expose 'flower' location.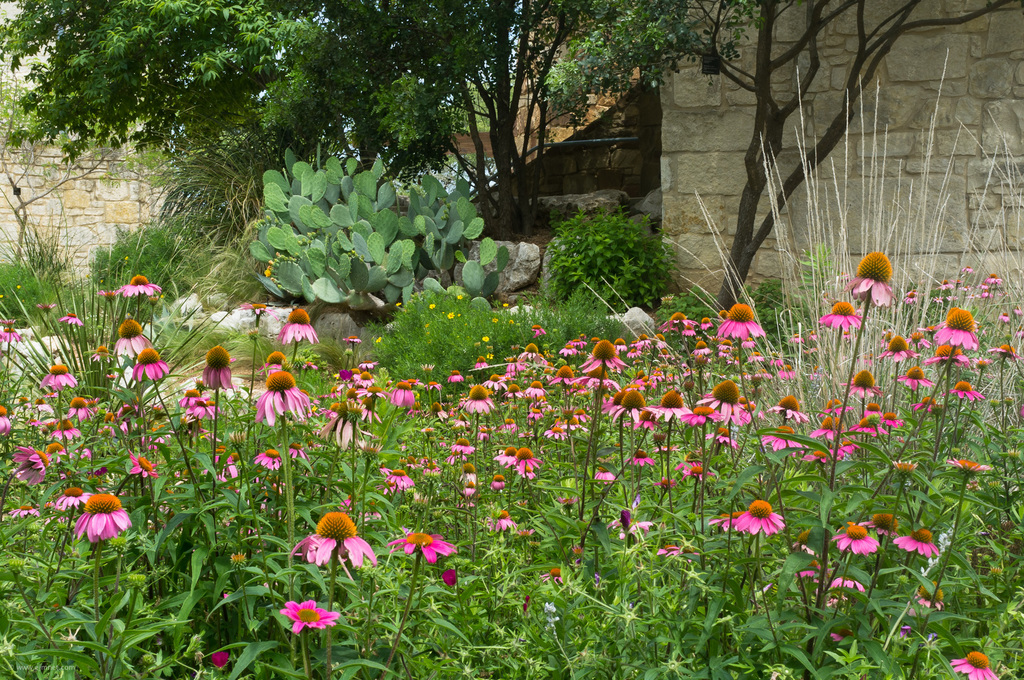
Exposed at [480, 506, 532, 534].
